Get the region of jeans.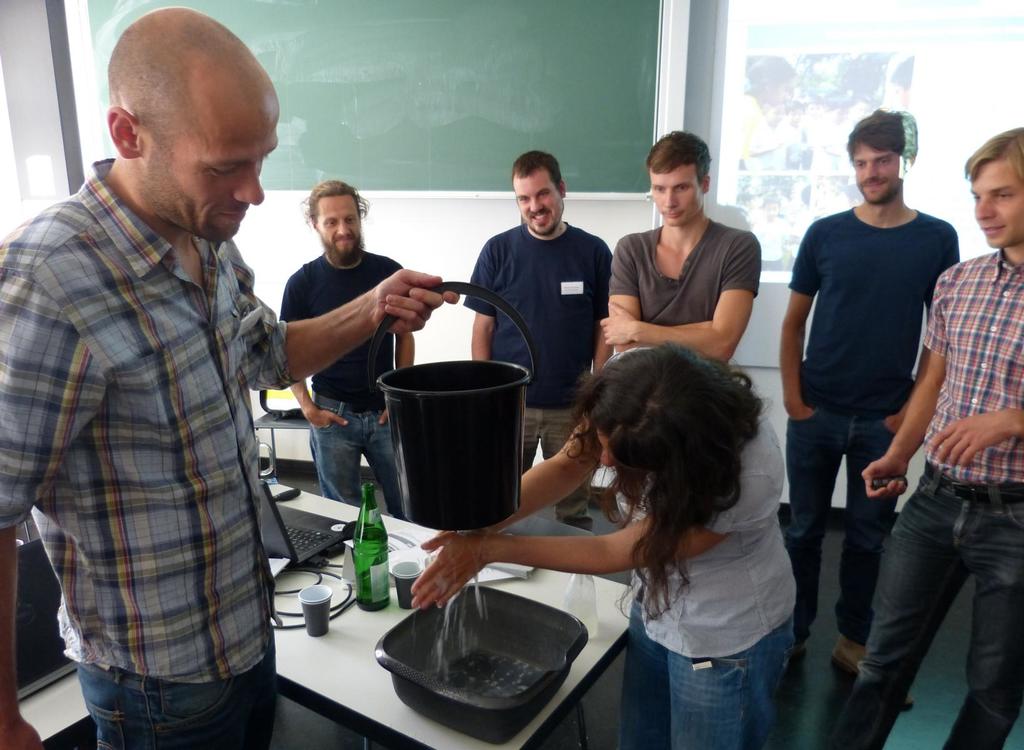
box=[628, 591, 792, 749].
